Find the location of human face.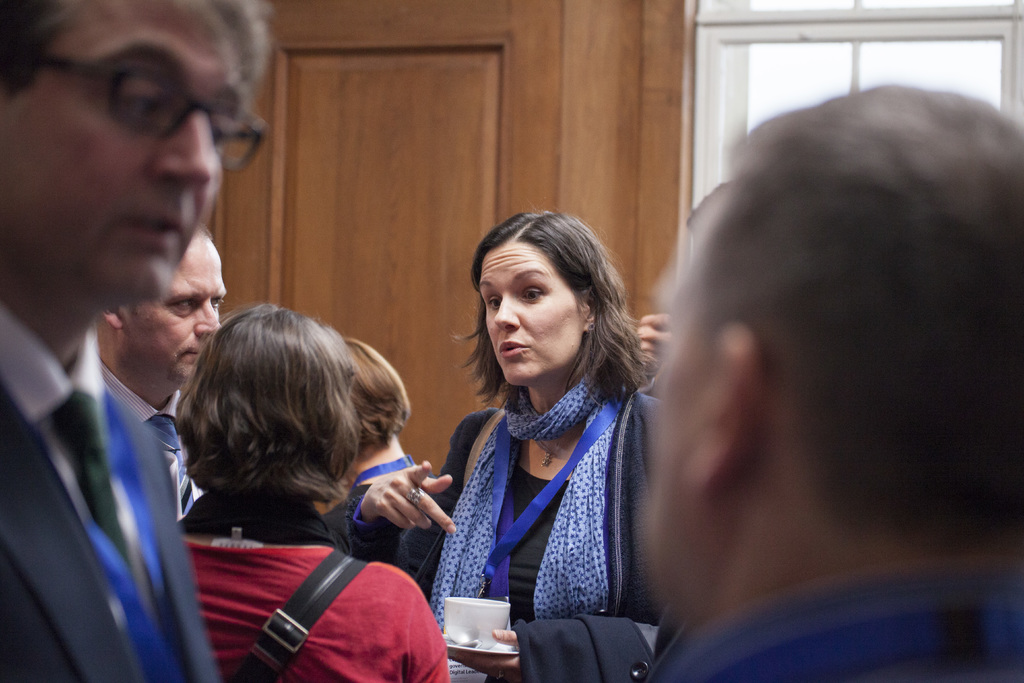
Location: select_region(124, 226, 225, 385).
